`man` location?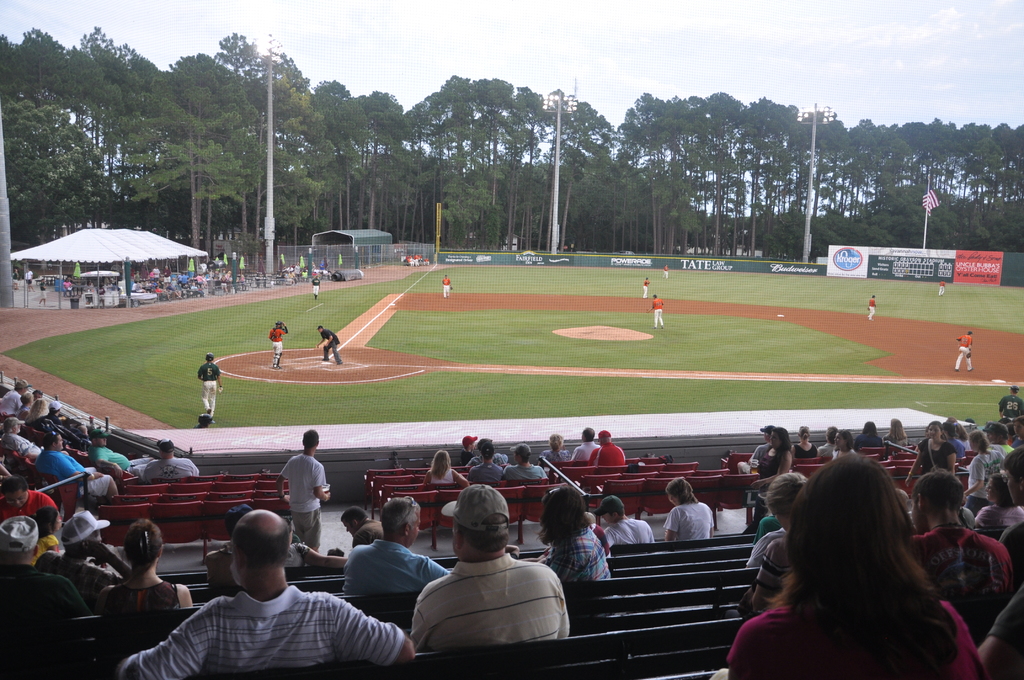
bbox=(505, 448, 548, 482)
